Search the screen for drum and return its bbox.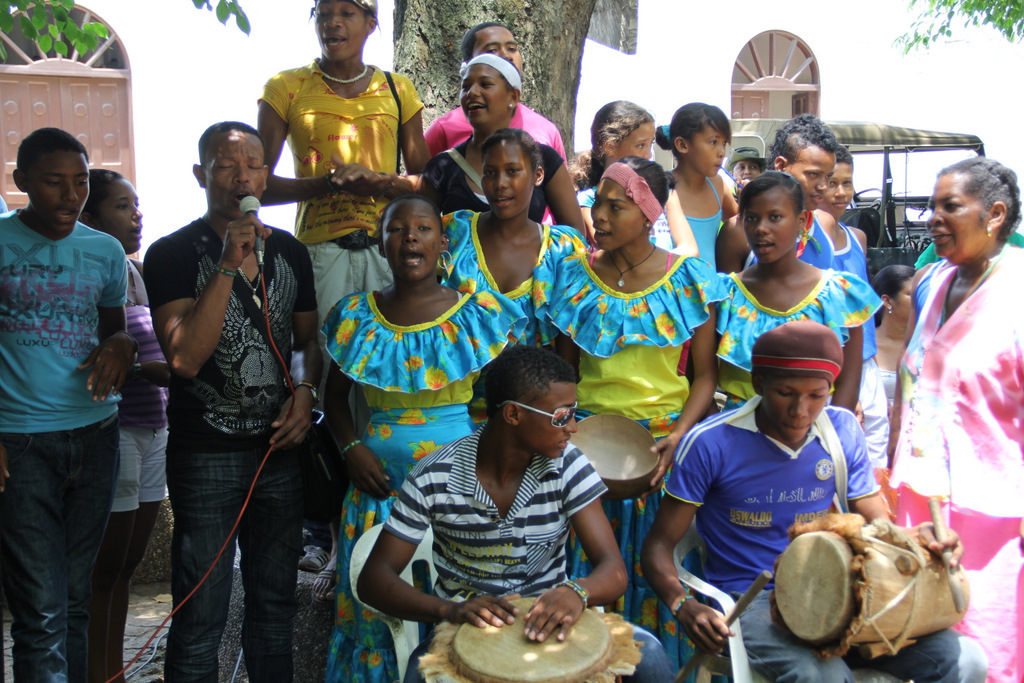
Found: 572:409:660:500.
